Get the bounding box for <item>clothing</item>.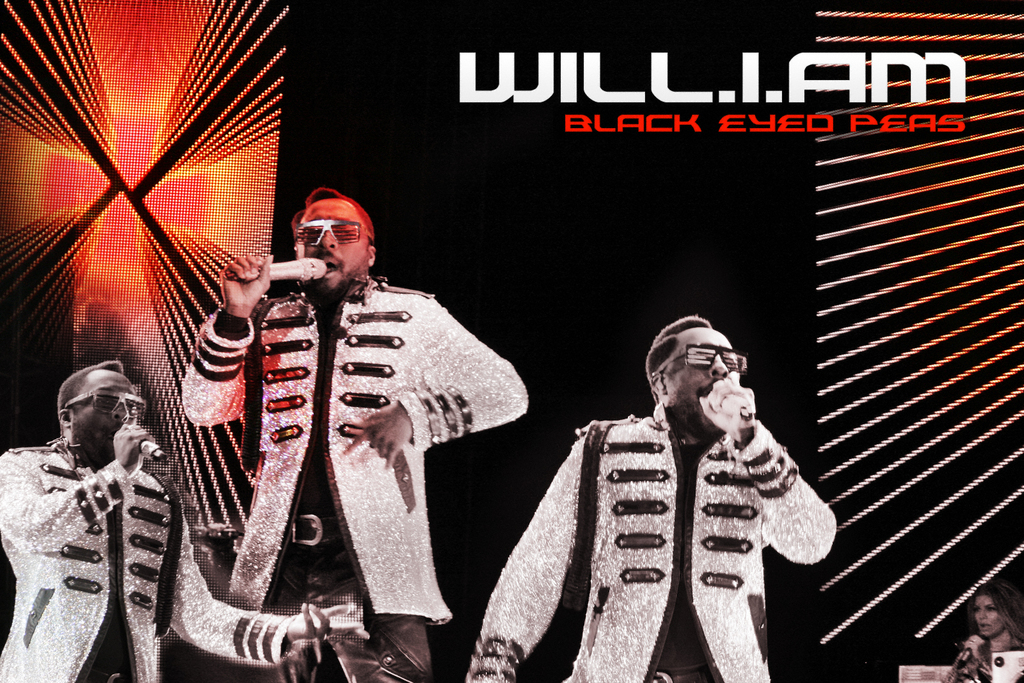
(x1=454, y1=414, x2=843, y2=682).
